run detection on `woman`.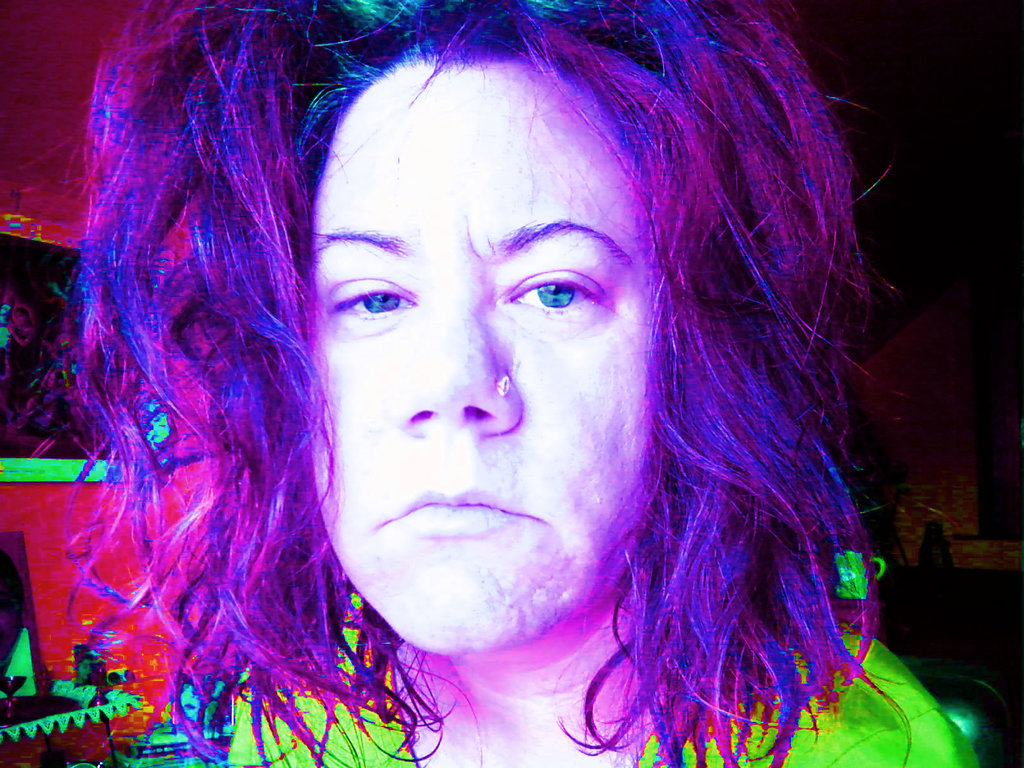
Result: left=26, top=20, right=941, bottom=749.
